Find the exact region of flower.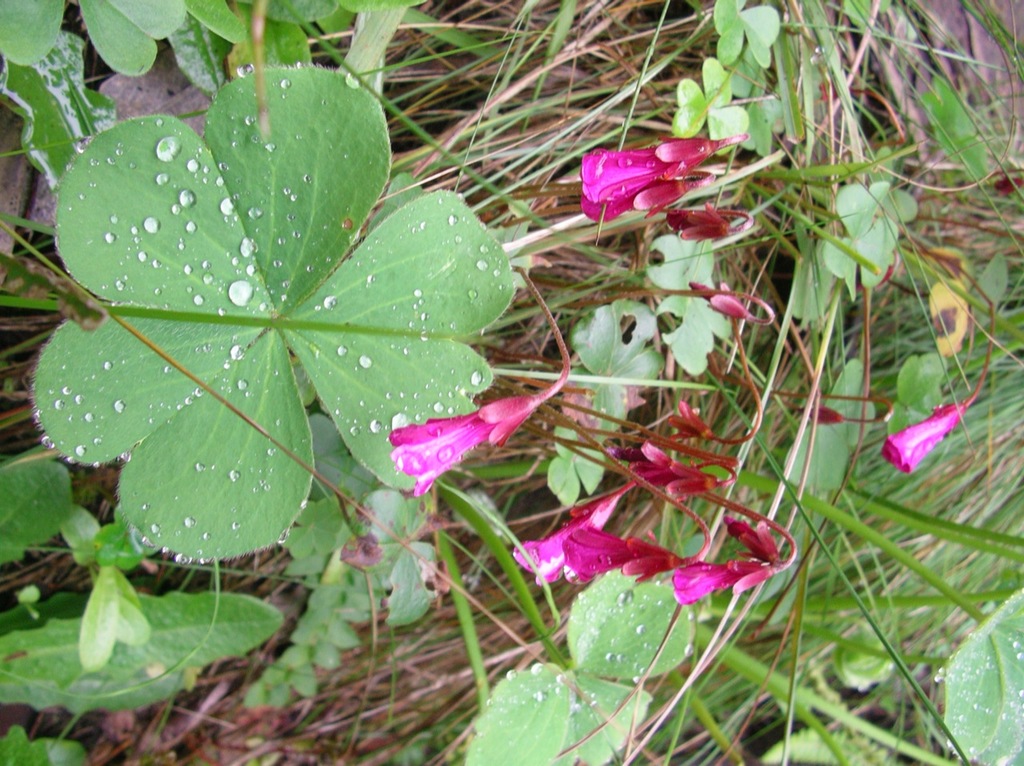
Exact region: (x1=879, y1=399, x2=965, y2=477).
